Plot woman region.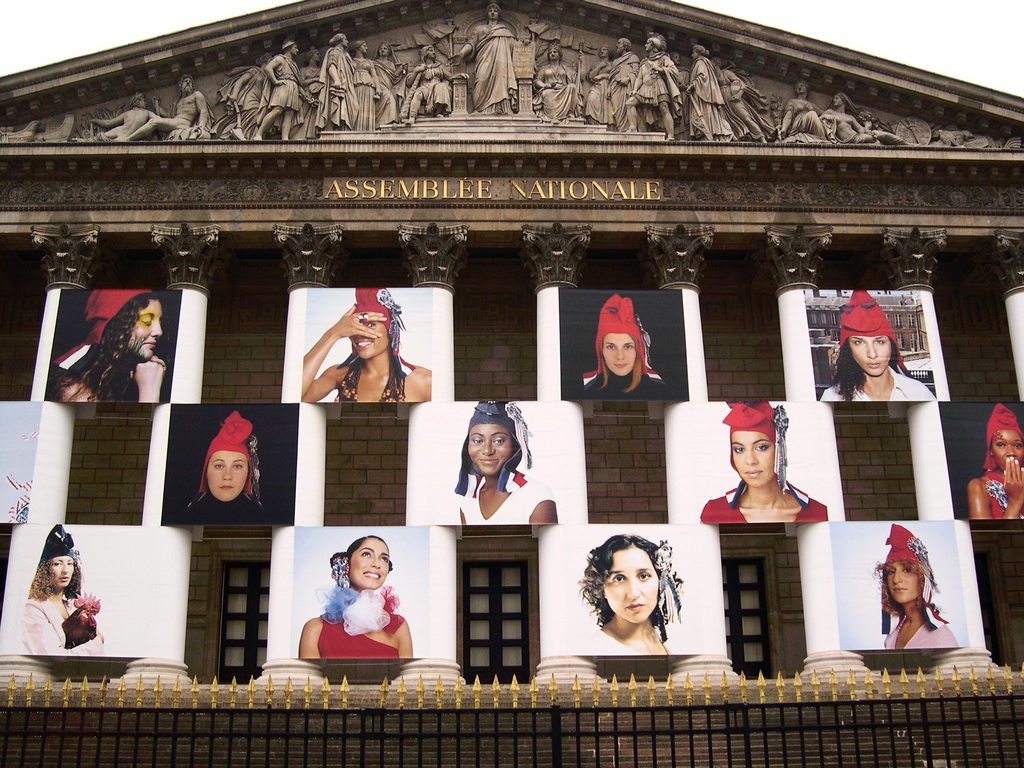
Plotted at region(297, 299, 430, 402).
